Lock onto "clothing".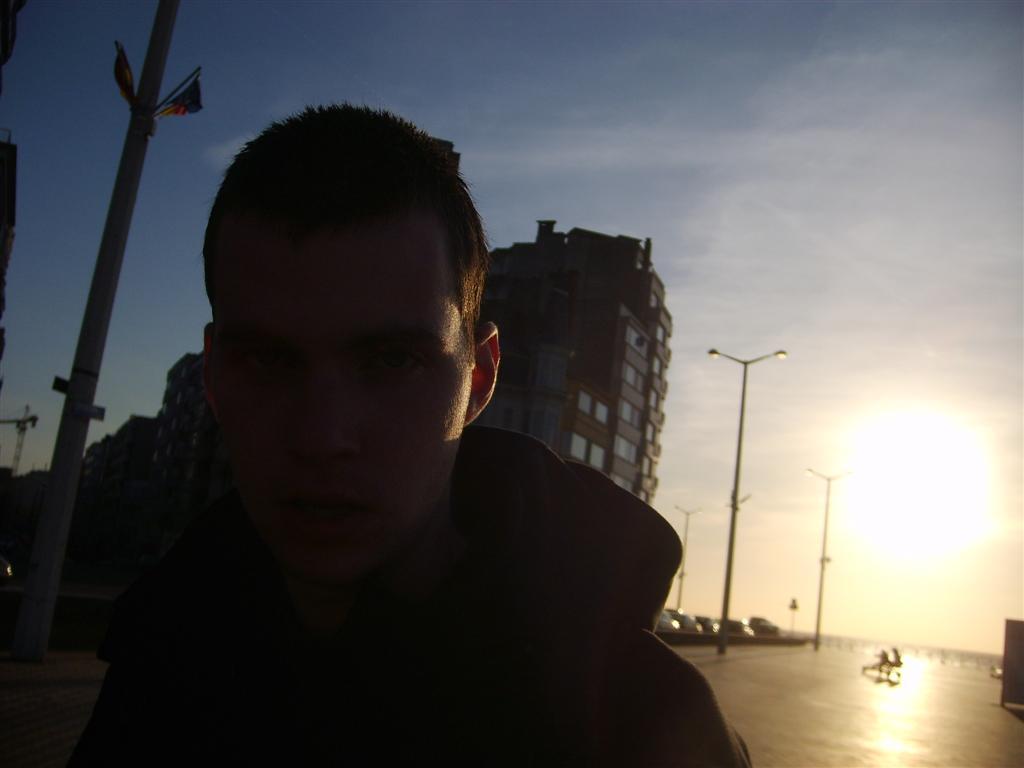
Locked: crop(62, 377, 722, 767).
